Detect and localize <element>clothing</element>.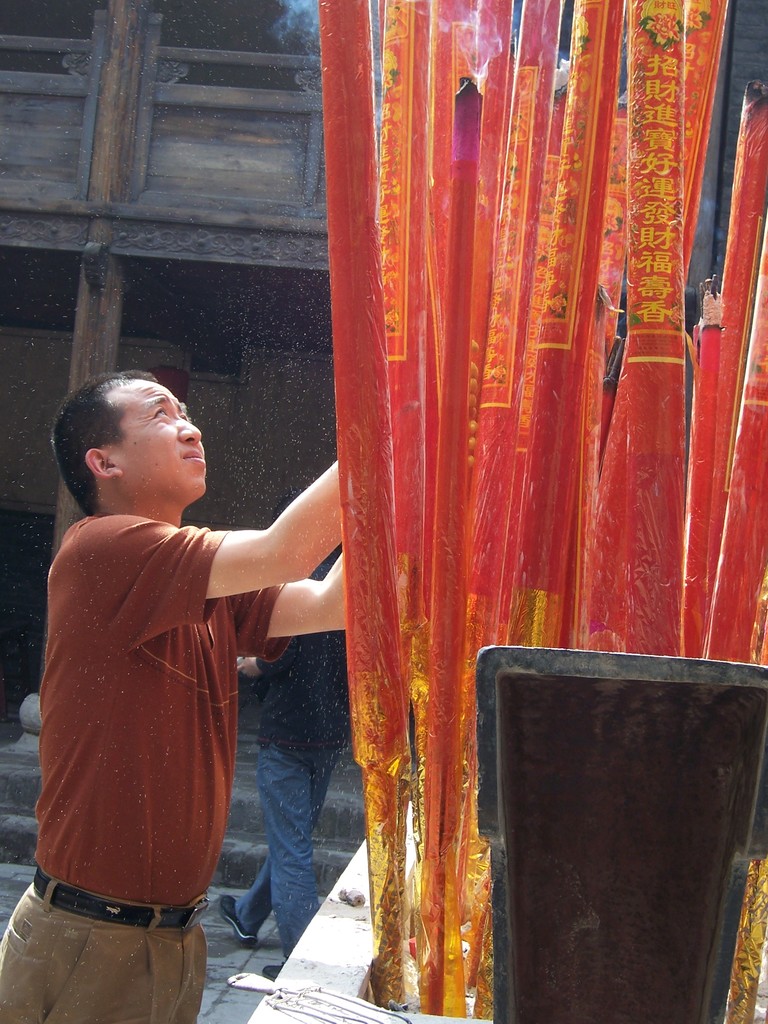
Localized at x1=0, y1=867, x2=212, y2=1023.
